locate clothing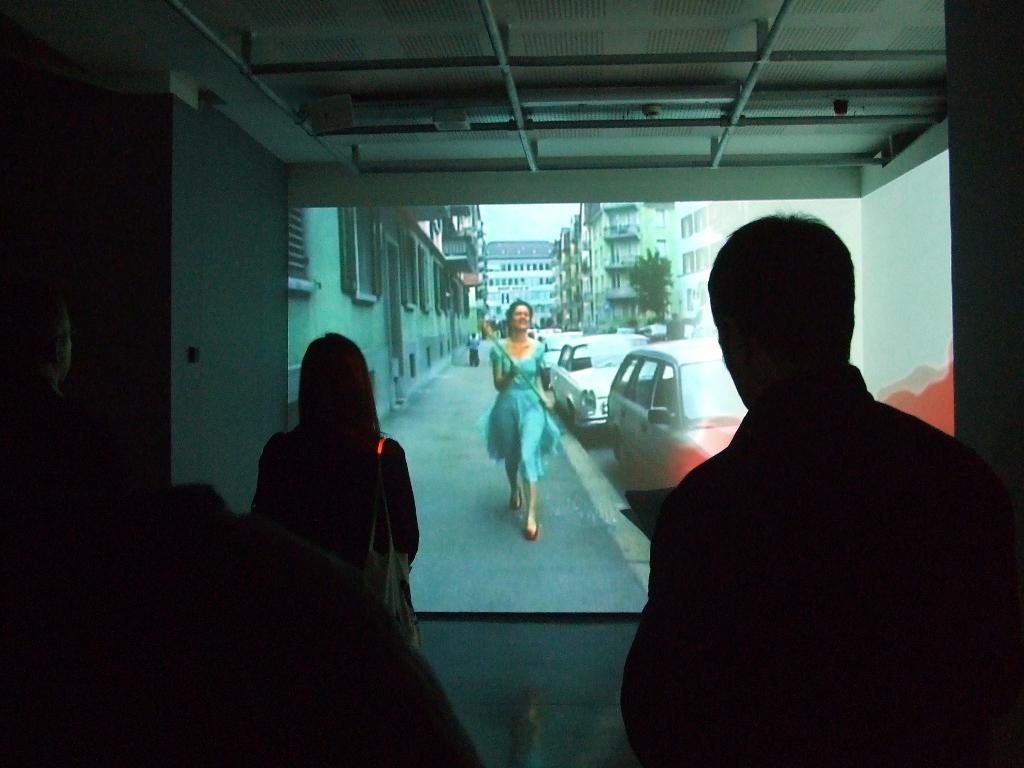
locate(243, 364, 416, 602)
